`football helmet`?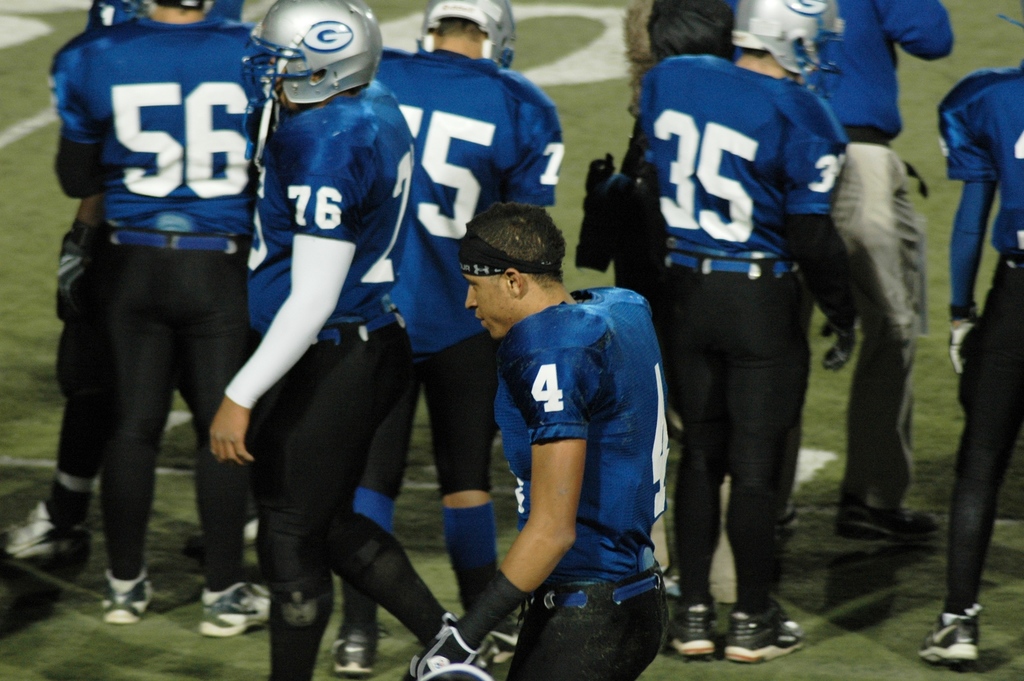
rect(719, 0, 850, 87)
